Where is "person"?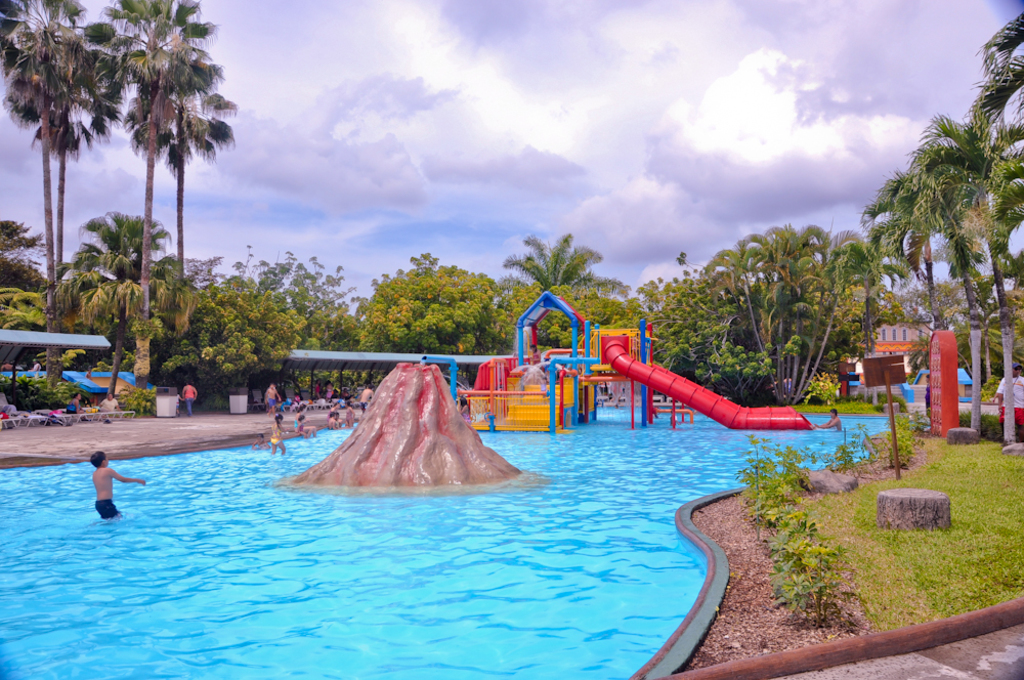
(x1=991, y1=367, x2=1023, y2=430).
